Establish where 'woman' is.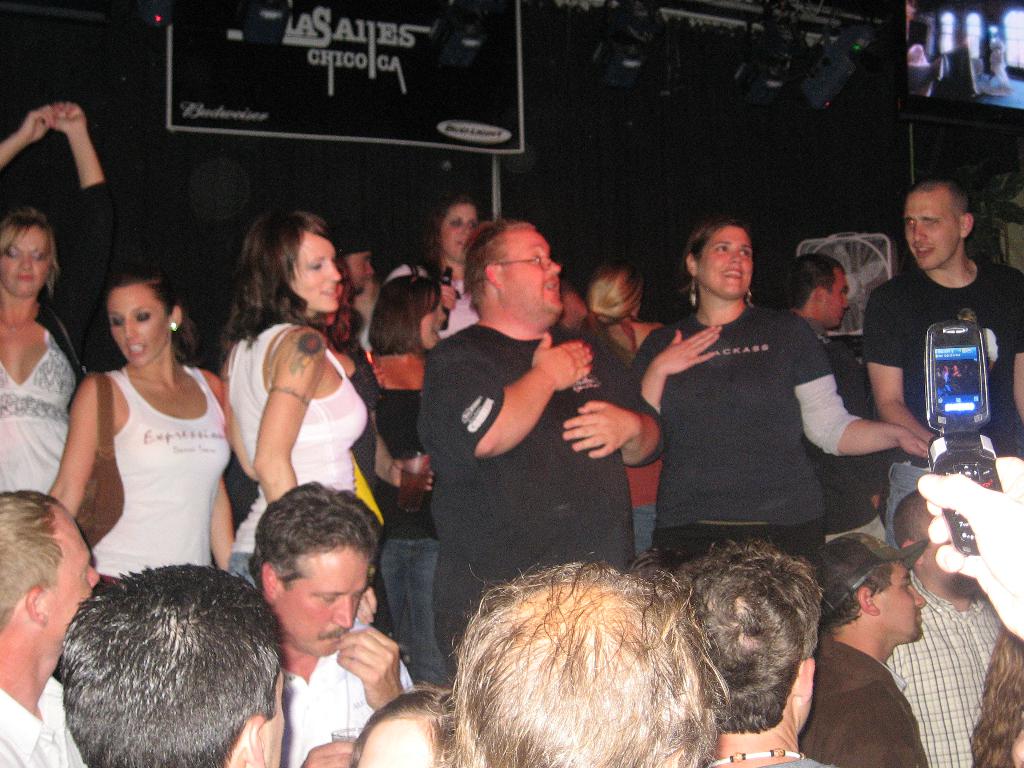
Established at 55/259/245/596.
